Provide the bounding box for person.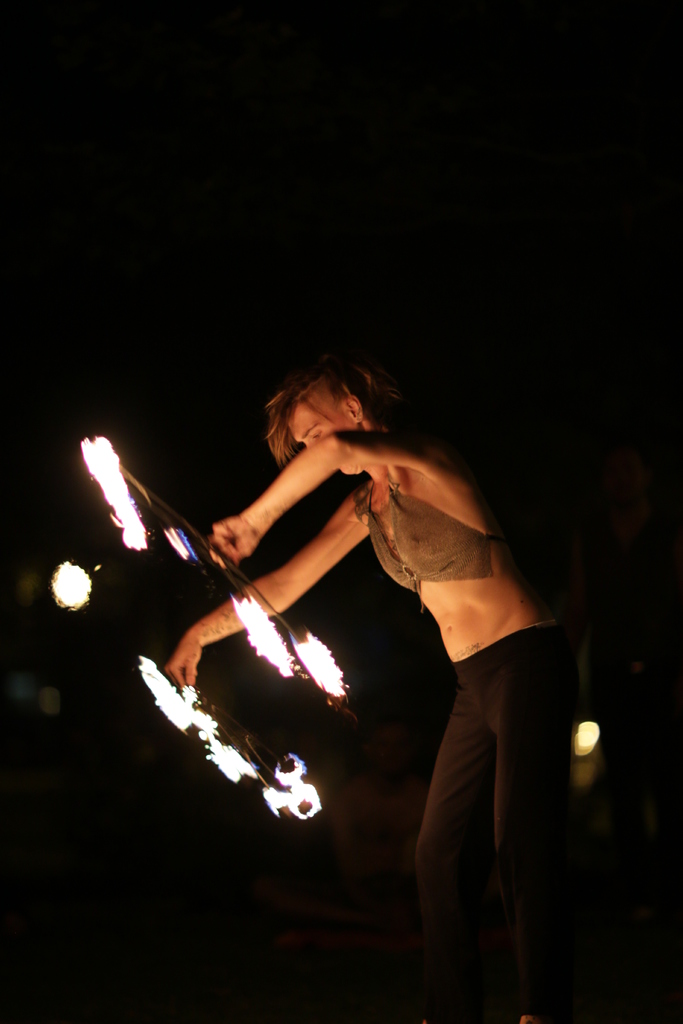
bbox=[163, 357, 587, 1023].
